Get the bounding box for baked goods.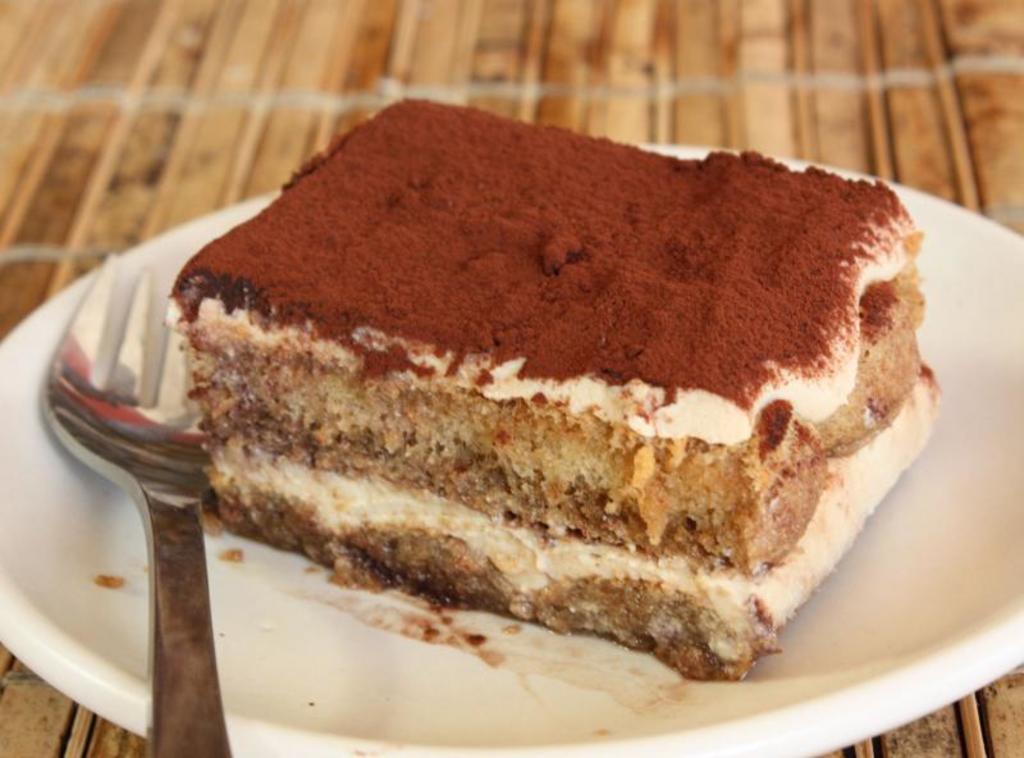
x1=155 y1=91 x2=946 y2=684.
